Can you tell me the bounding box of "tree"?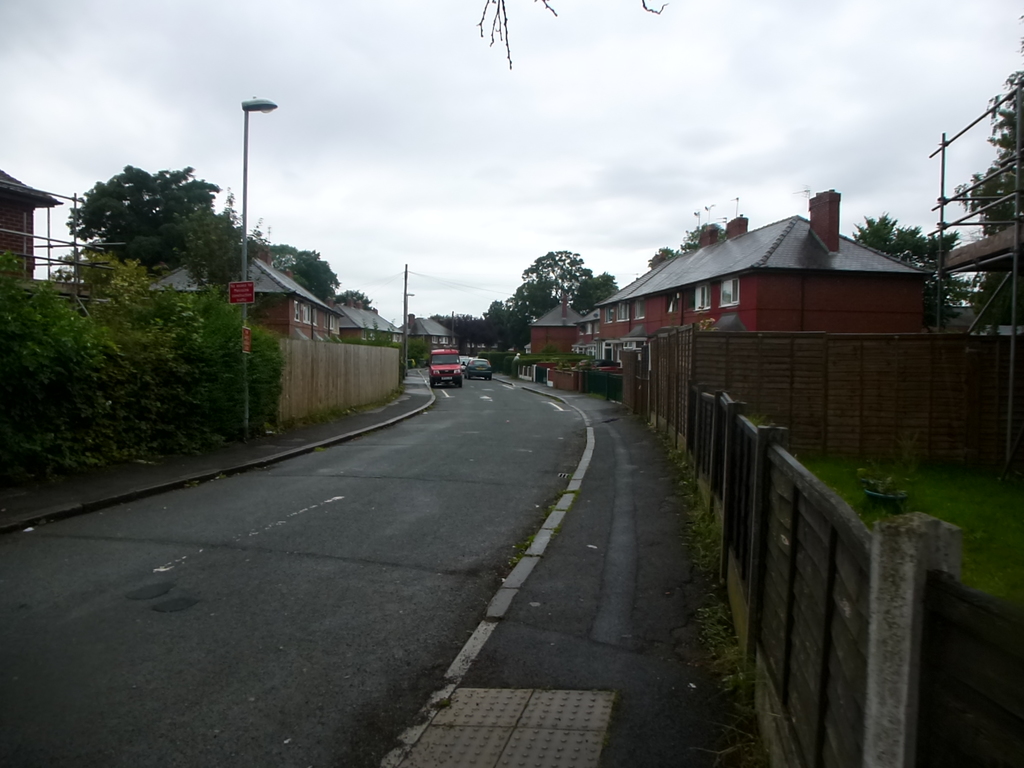
box(269, 241, 308, 264).
